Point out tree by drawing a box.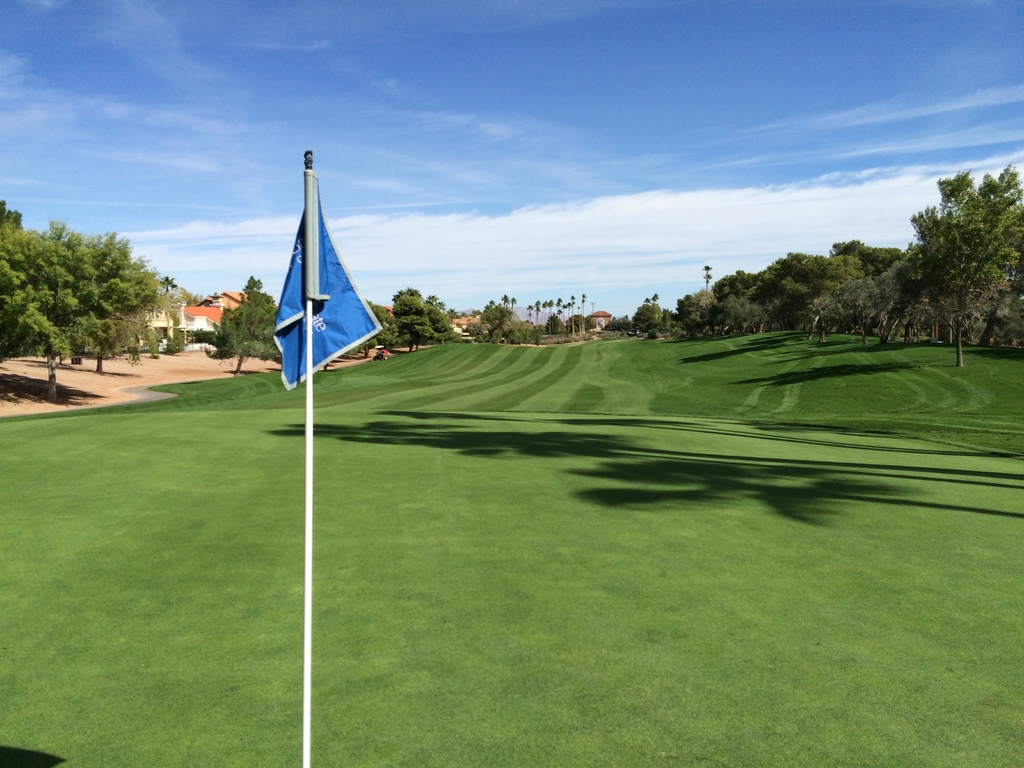
424/293/436/305.
